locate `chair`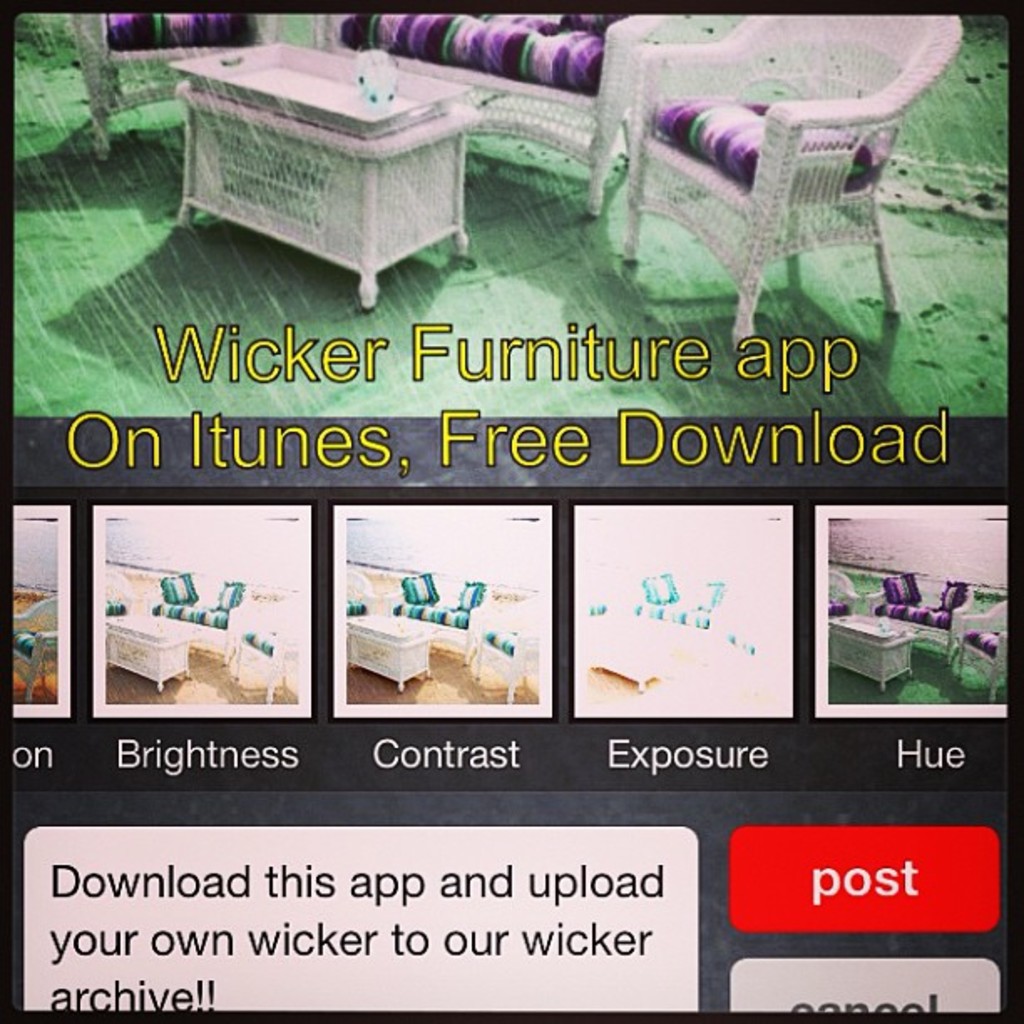
pyautogui.locateOnScreen(65, 0, 283, 156)
